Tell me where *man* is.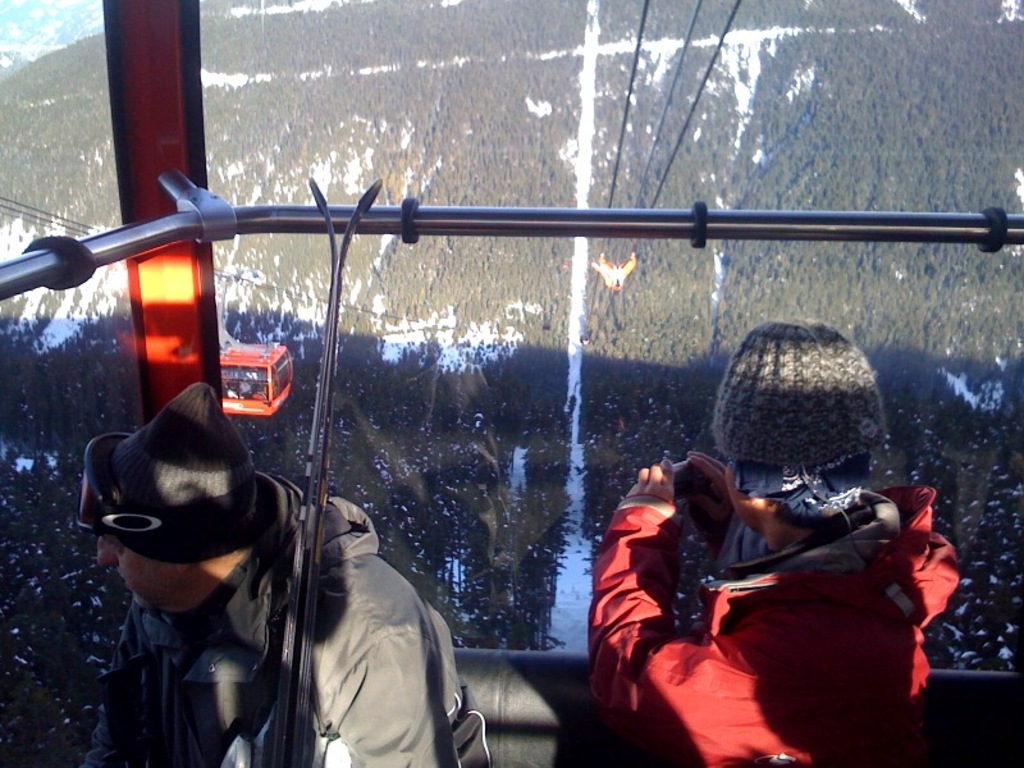
*man* is at rect(586, 401, 975, 767).
